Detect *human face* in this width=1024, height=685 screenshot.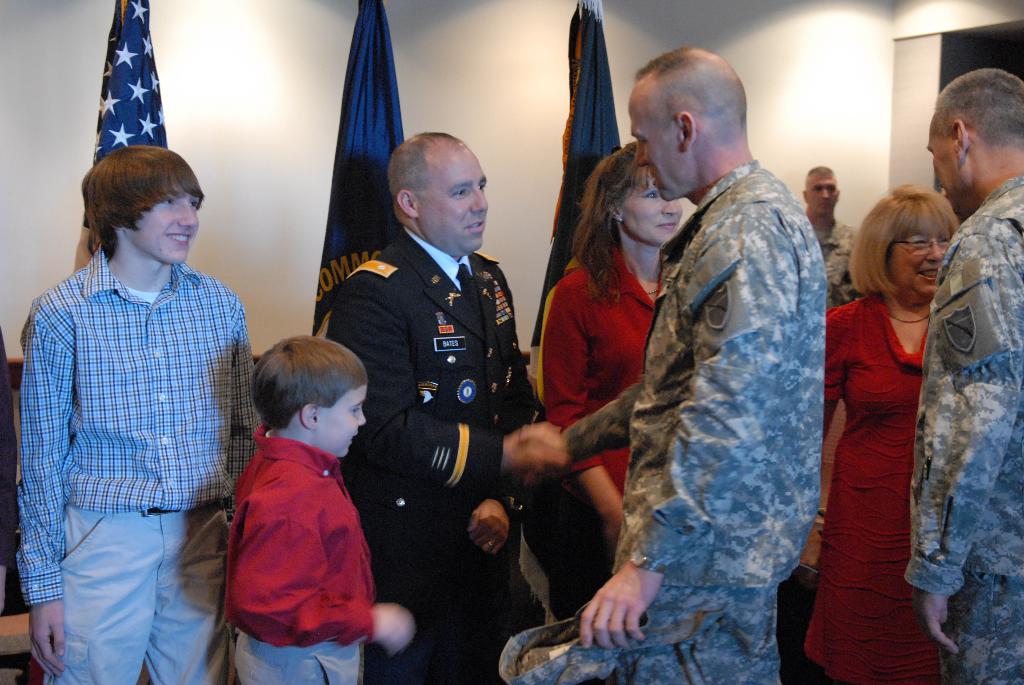
Detection: 626 177 689 249.
